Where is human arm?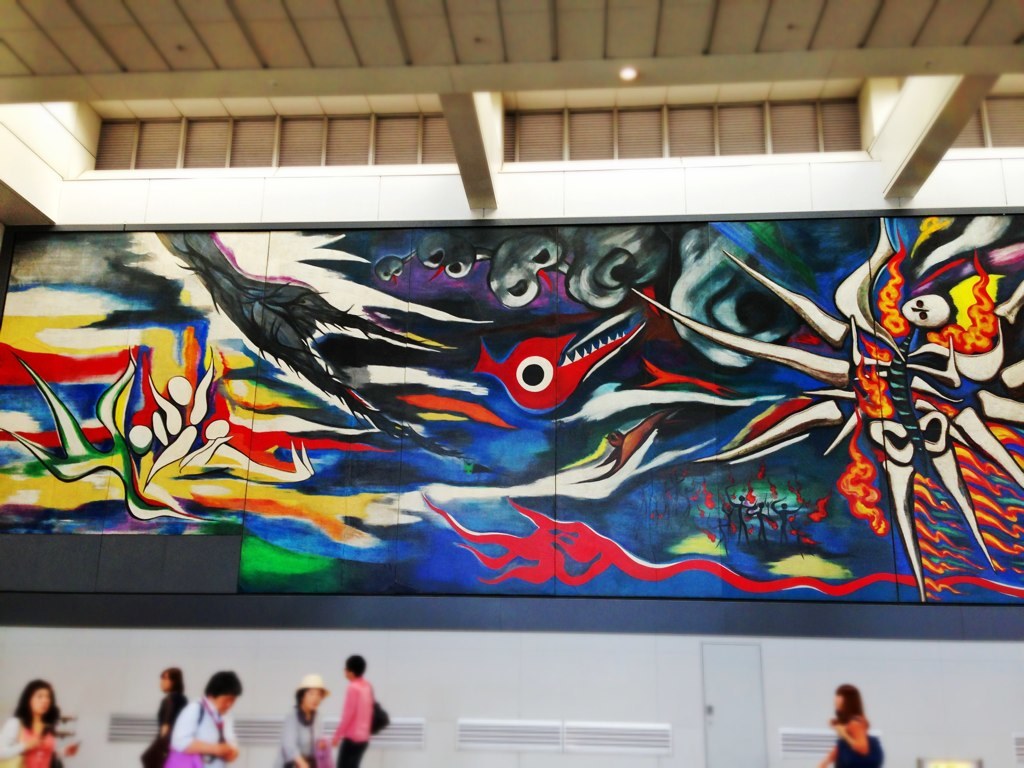
[157, 706, 176, 746].
